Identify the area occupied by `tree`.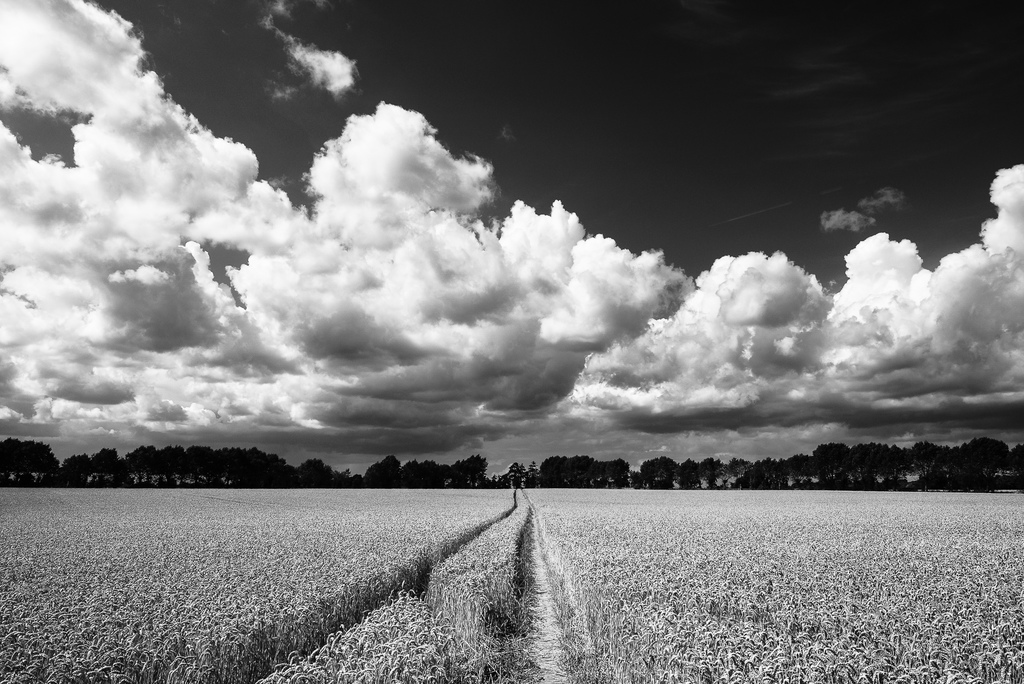
Area: crop(60, 447, 90, 487).
